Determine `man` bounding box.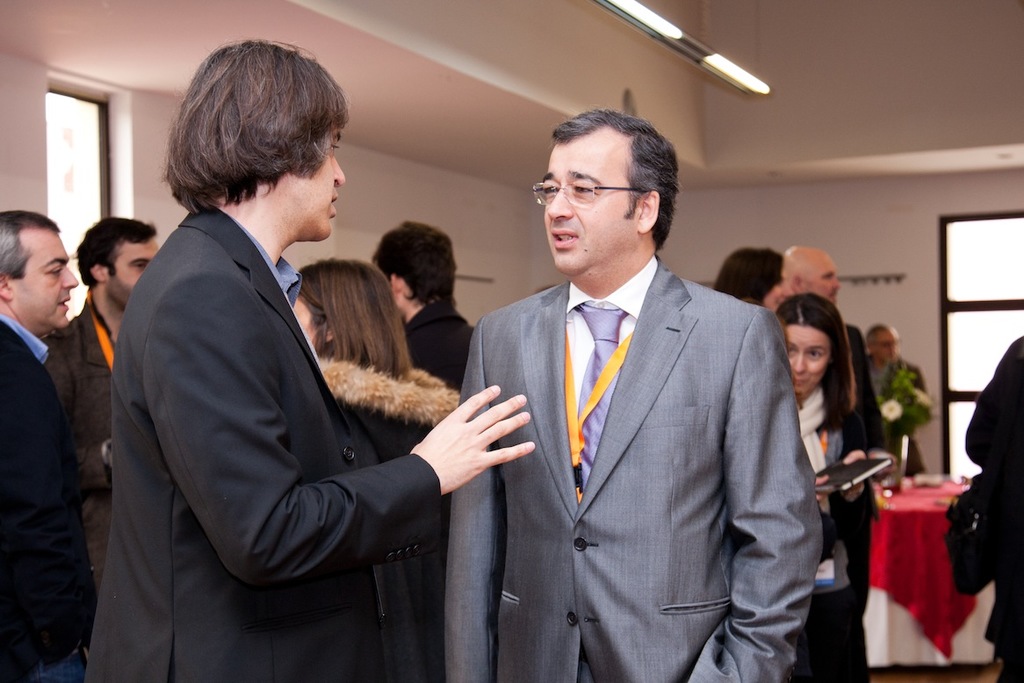
Determined: select_region(444, 108, 822, 682).
